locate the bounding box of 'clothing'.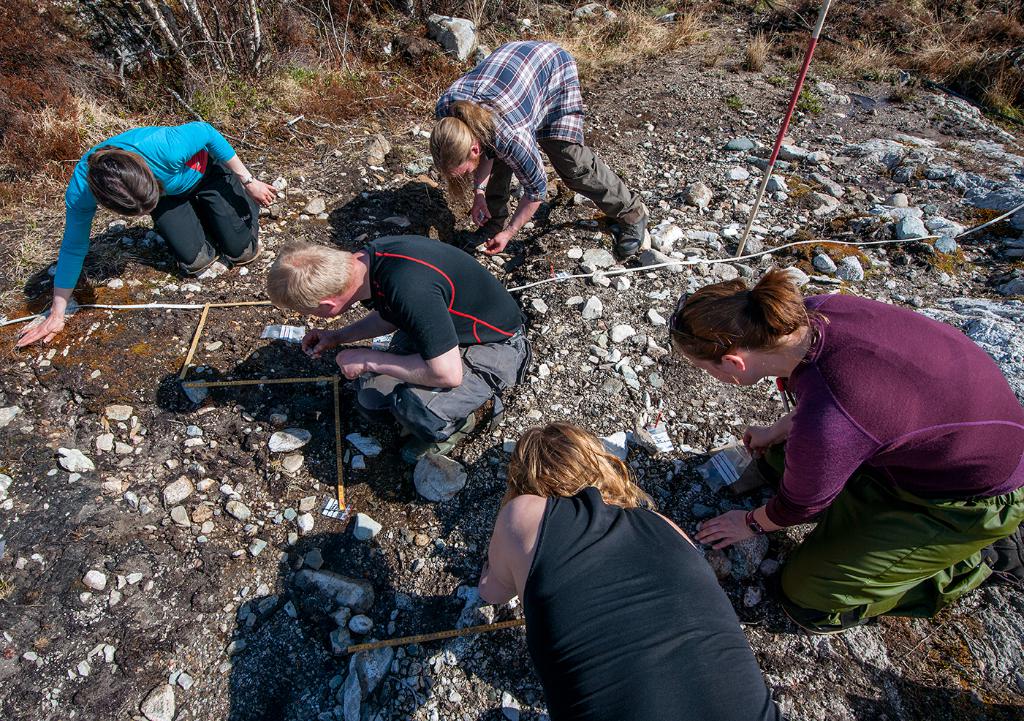
Bounding box: l=517, t=483, r=790, b=720.
